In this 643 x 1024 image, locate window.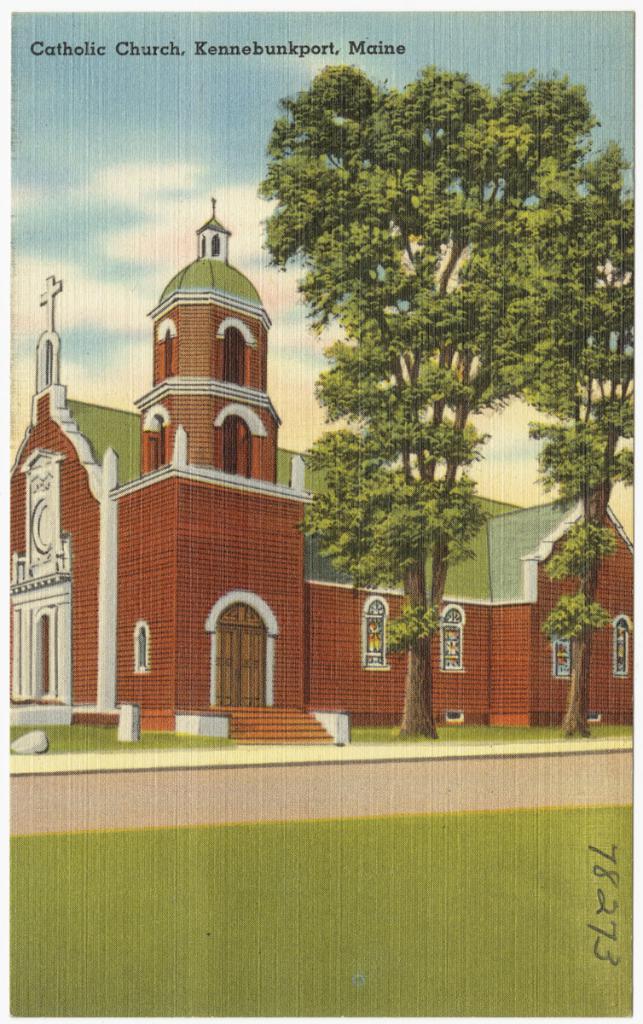
Bounding box: <region>363, 597, 388, 665</region>.
